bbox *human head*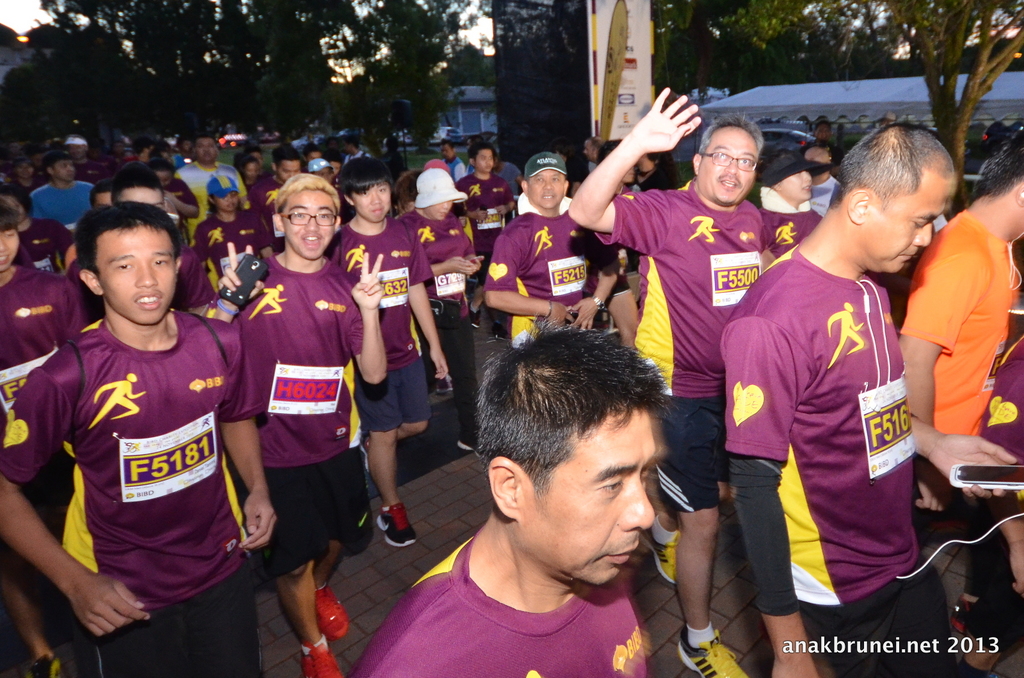
276, 154, 303, 184
